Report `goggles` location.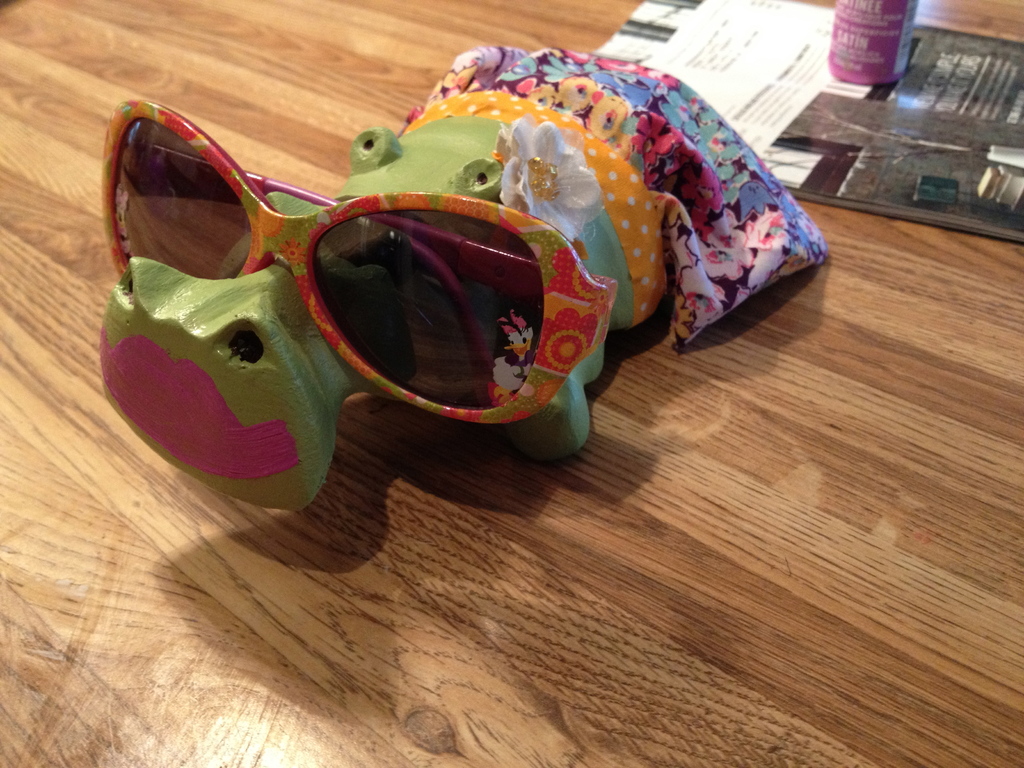
Report: rect(101, 95, 618, 429).
